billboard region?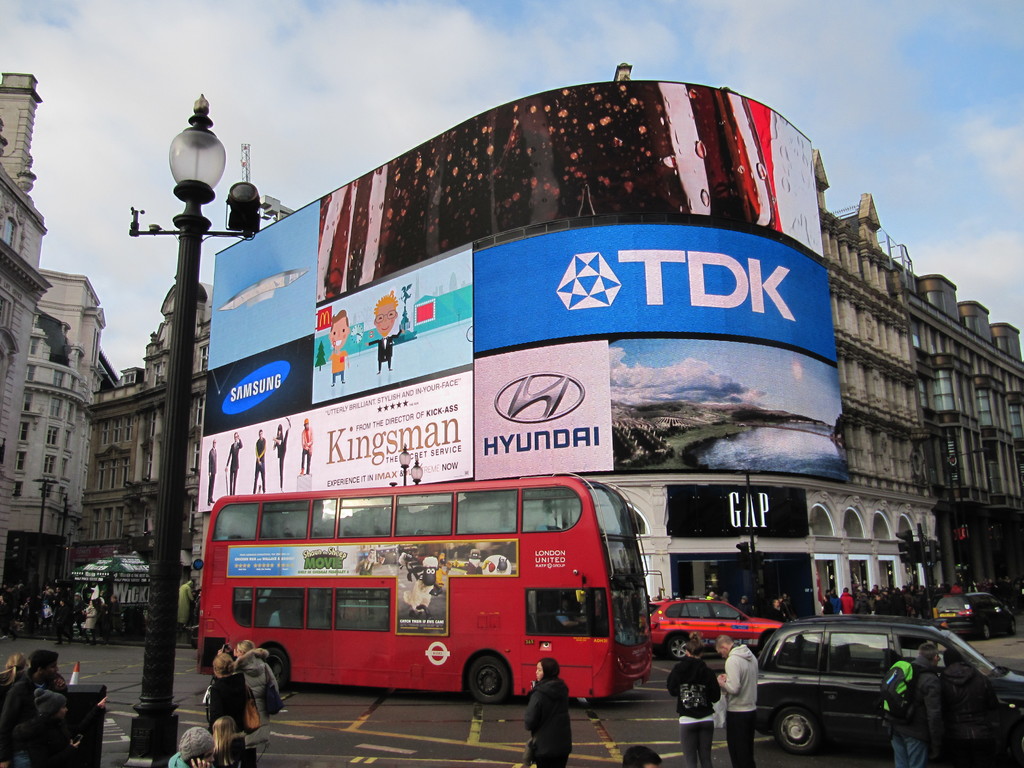
322:80:820:312
